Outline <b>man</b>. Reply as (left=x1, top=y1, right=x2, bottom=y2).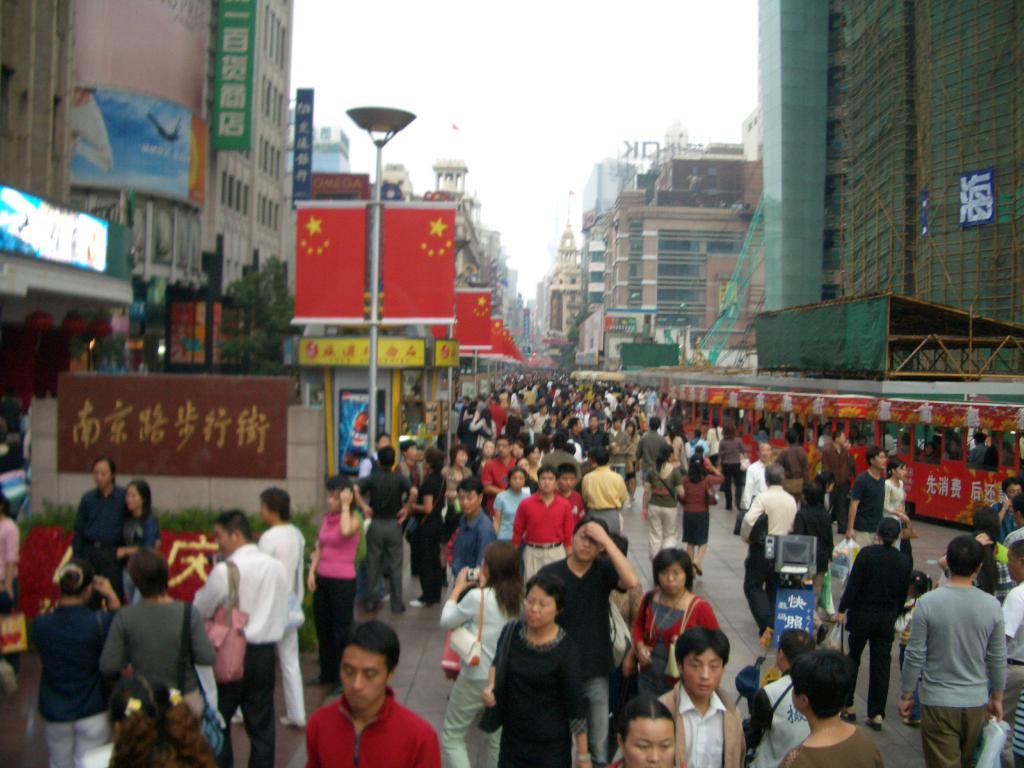
(left=900, top=550, right=1016, bottom=758).
